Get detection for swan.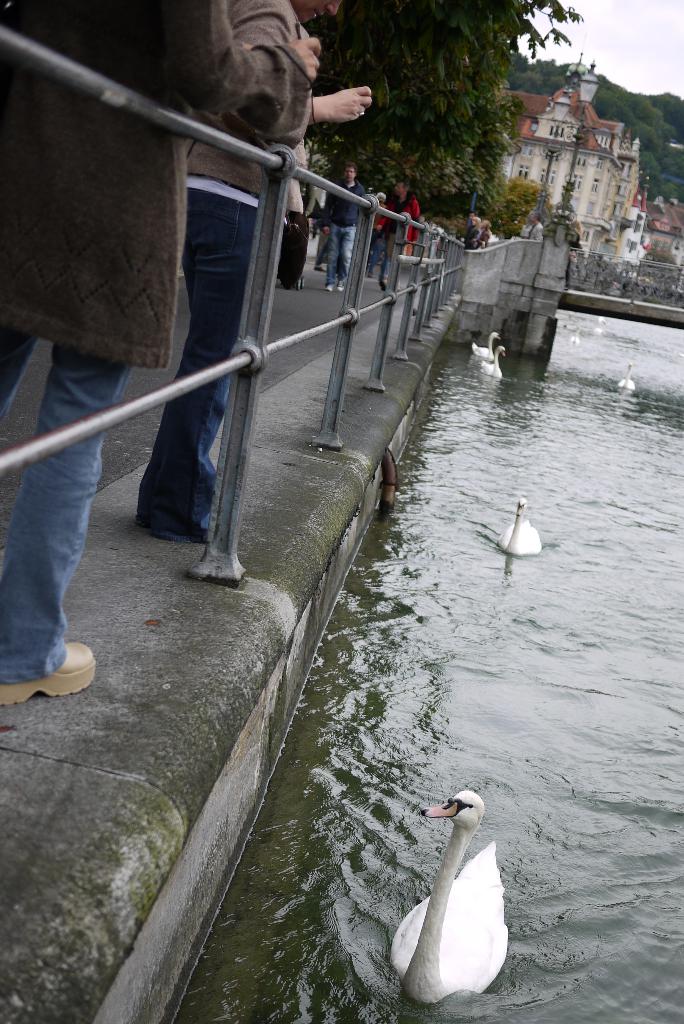
Detection: (498, 496, 543, 554).
